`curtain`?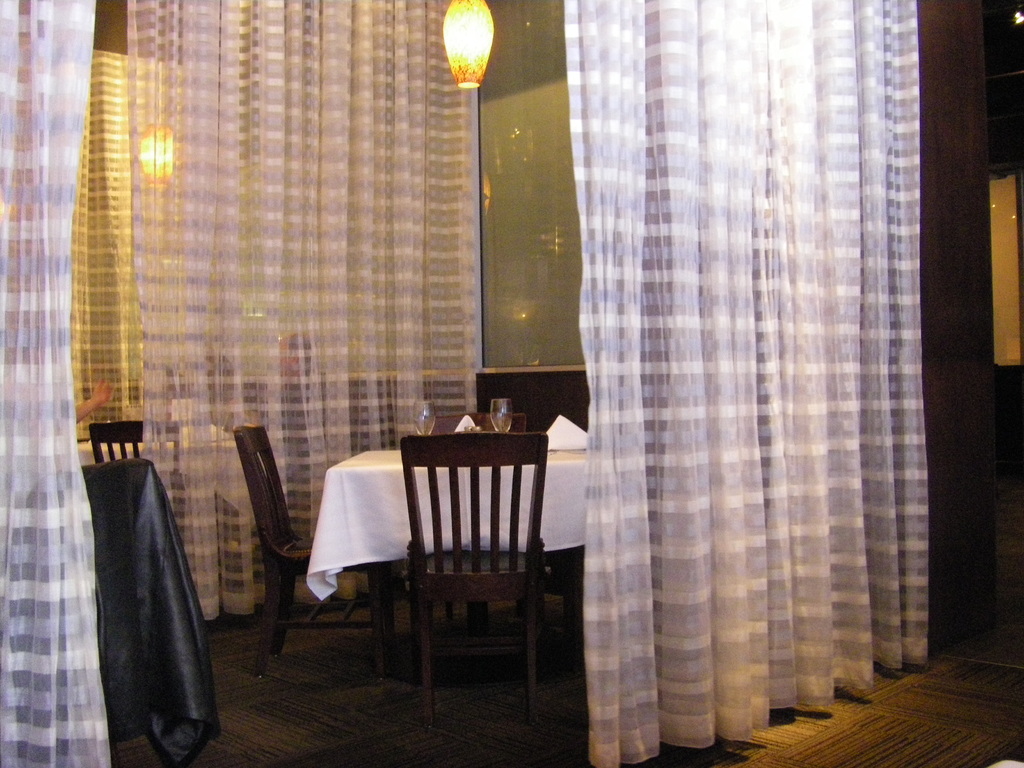
Rect(122, 0, 480, 625)
